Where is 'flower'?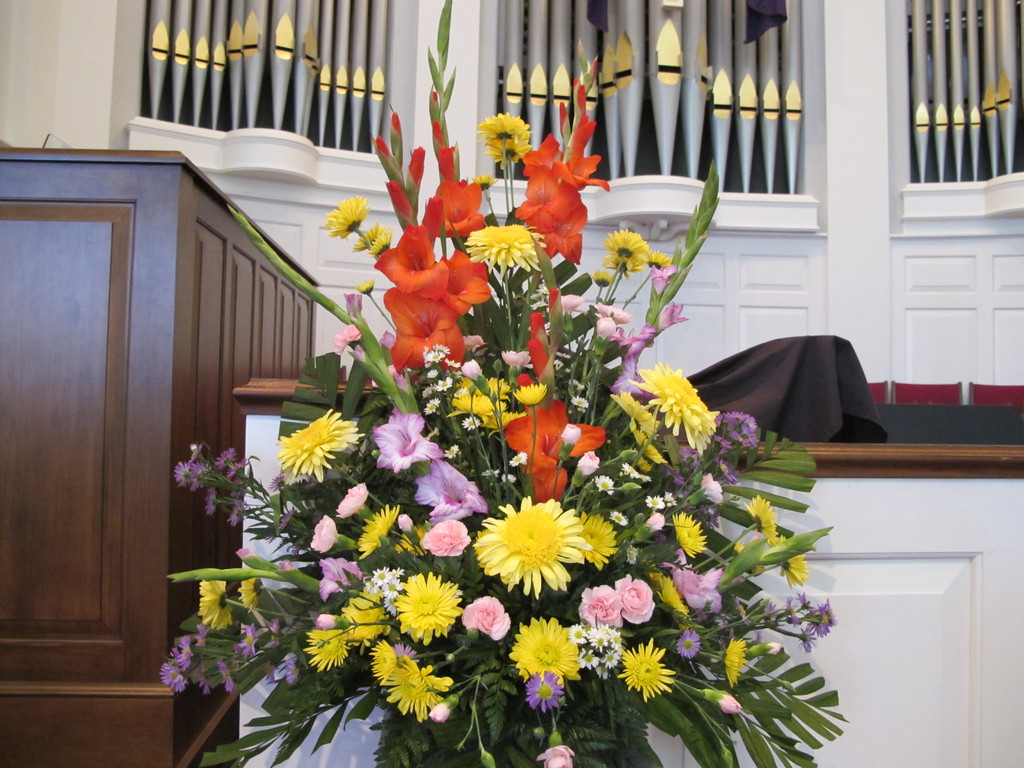
l=313, t=611, r=337, b=634.
